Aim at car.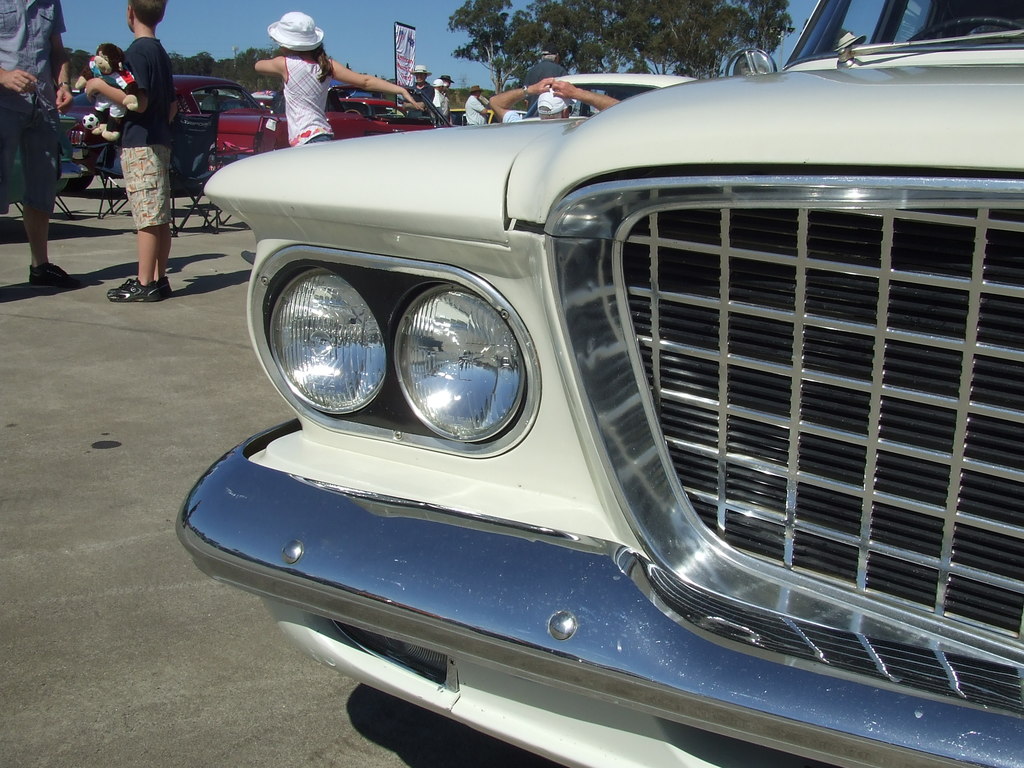
Aimed at 146:22:1006:744.
